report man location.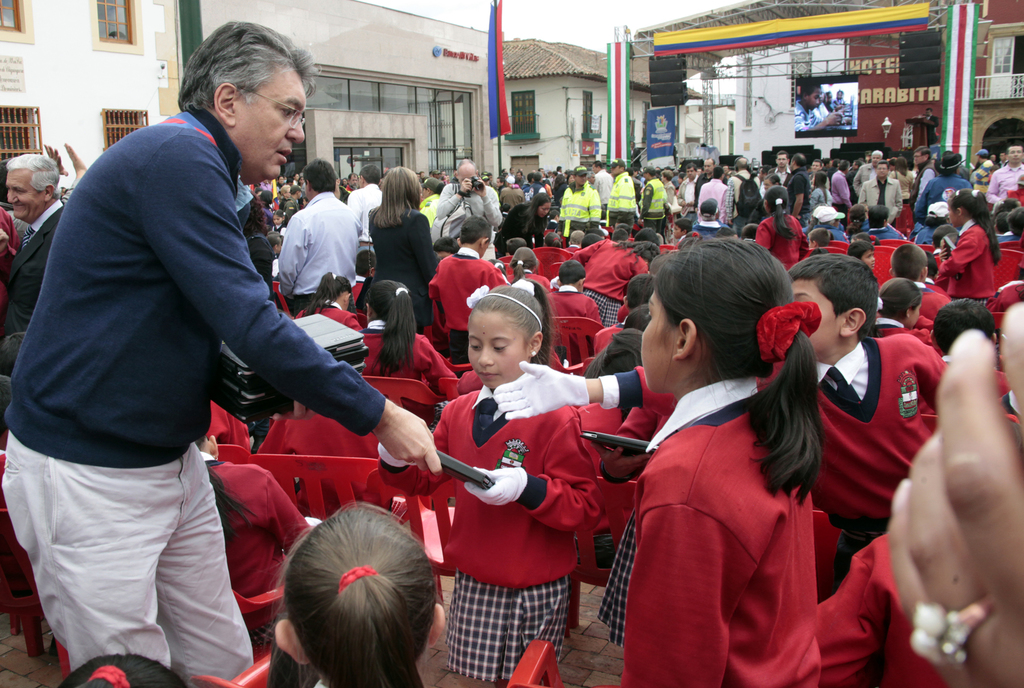
Report: region(275, 154, 362, 321).
